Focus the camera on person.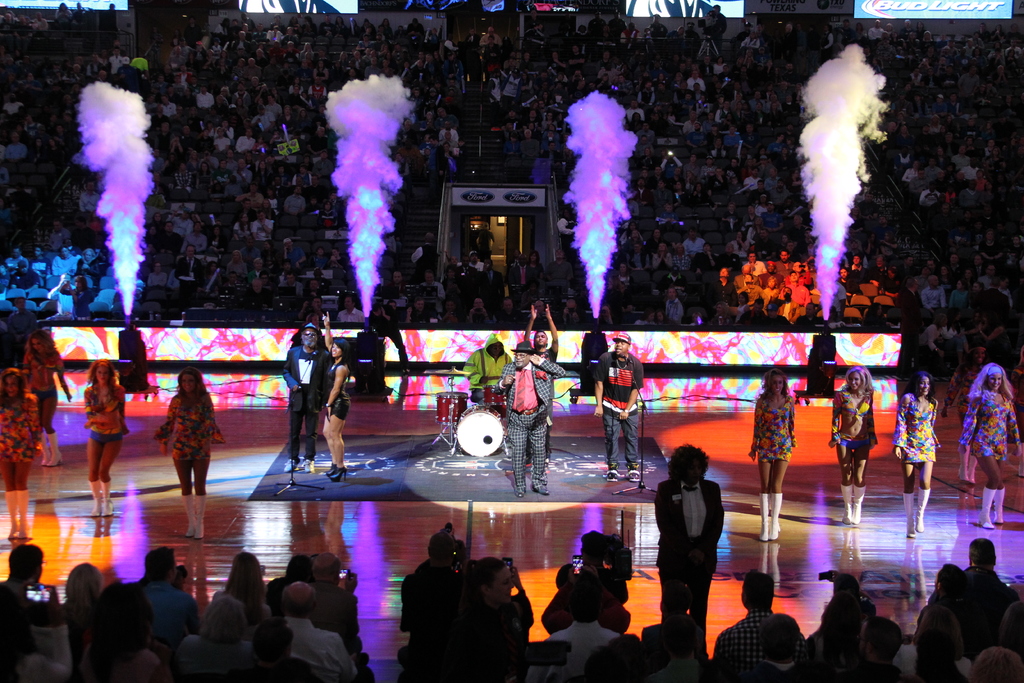
Focus region: bbox=[463, 334, 516, 405].
